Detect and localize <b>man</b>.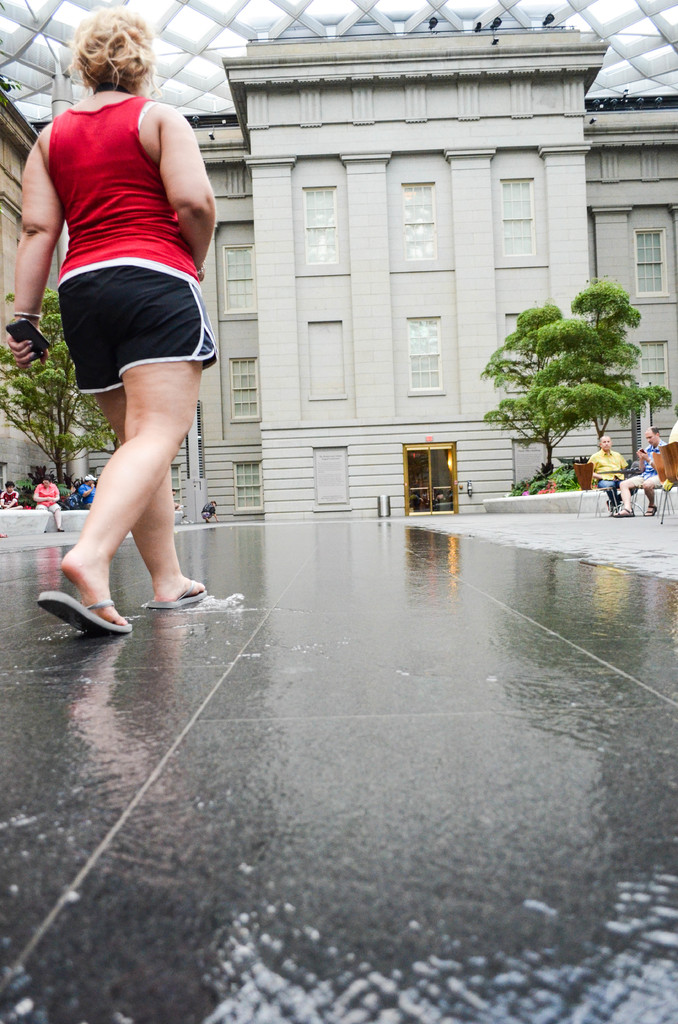
Localized at (590, 433, 639, 510).
